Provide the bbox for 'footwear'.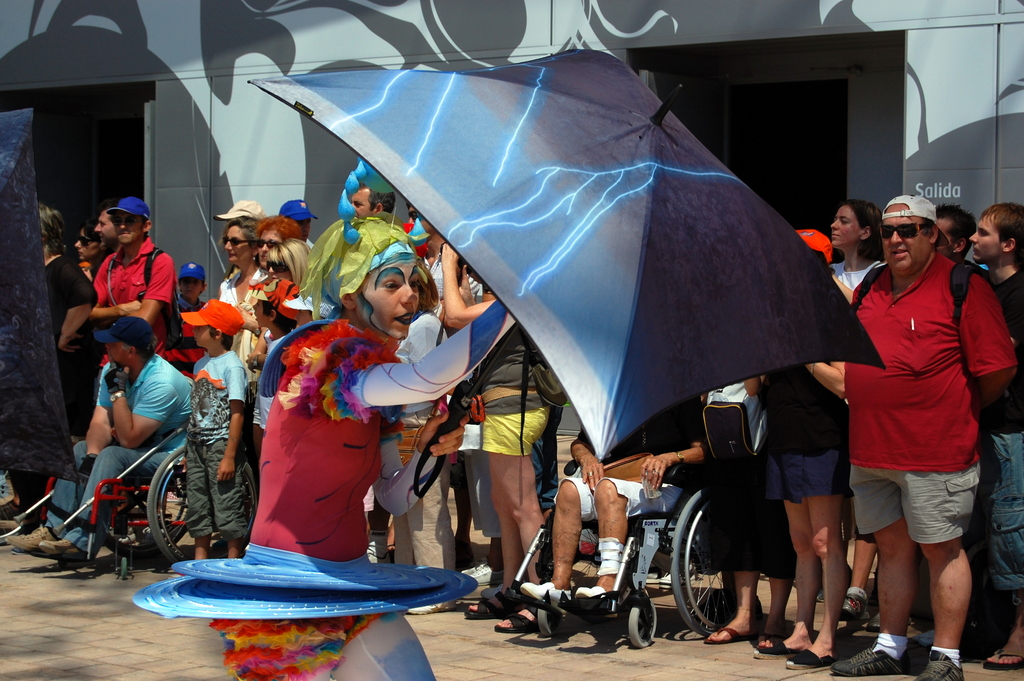
BBox(758, 630, 780, 645).
